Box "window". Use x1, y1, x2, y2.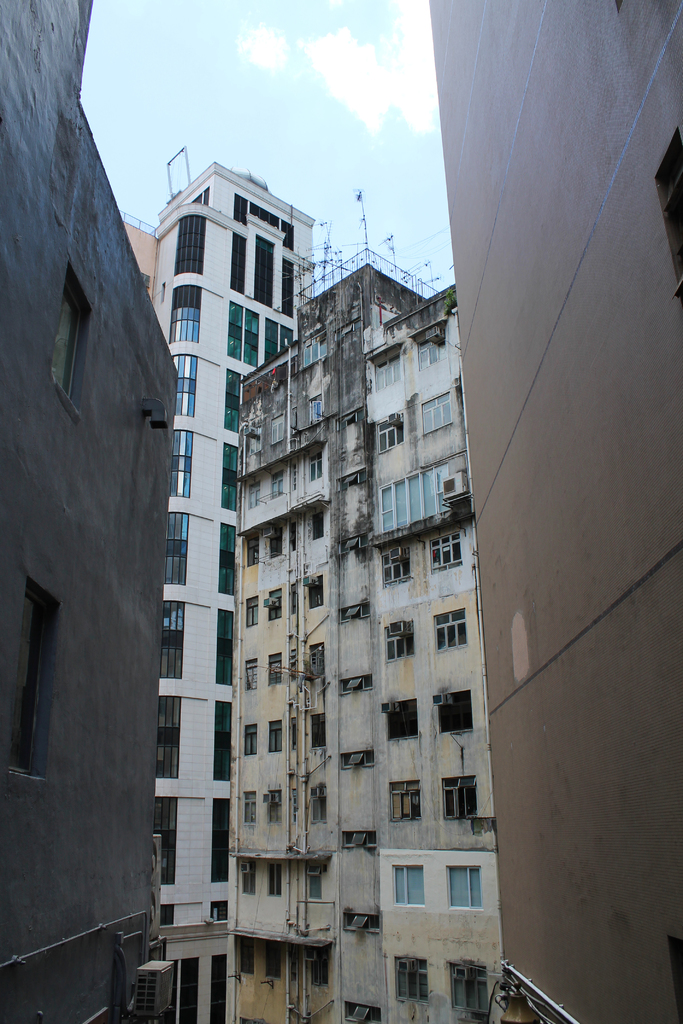
308, 573, 329, 608.
